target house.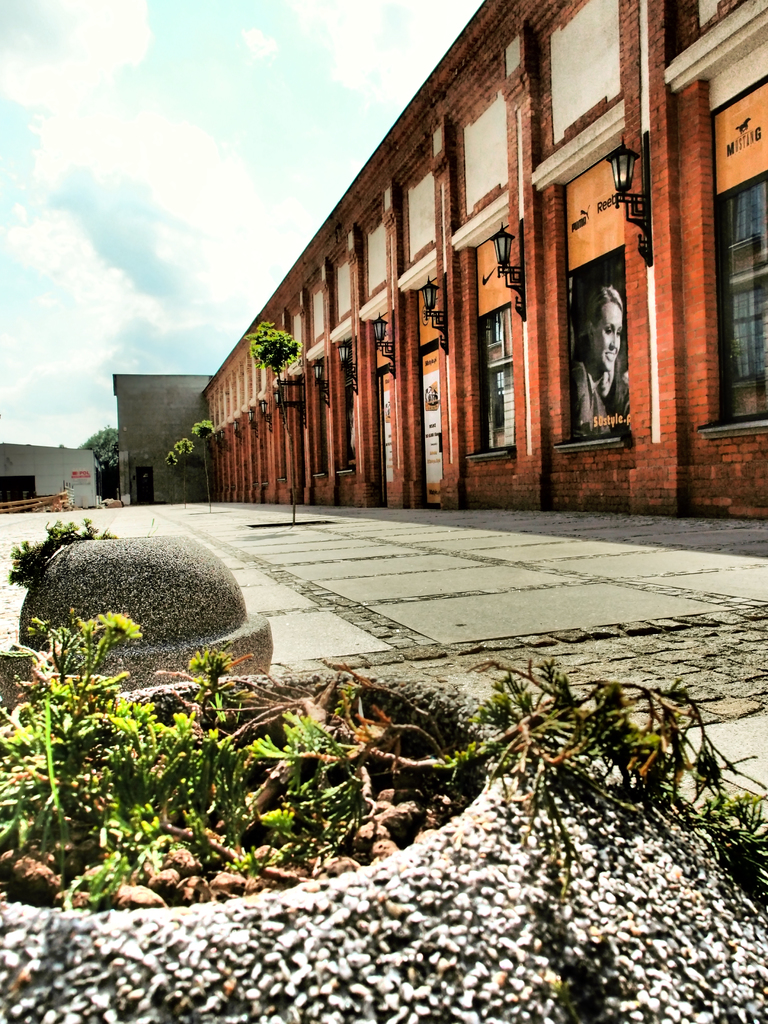
Target region: detection(112, 364, 219, 506).
